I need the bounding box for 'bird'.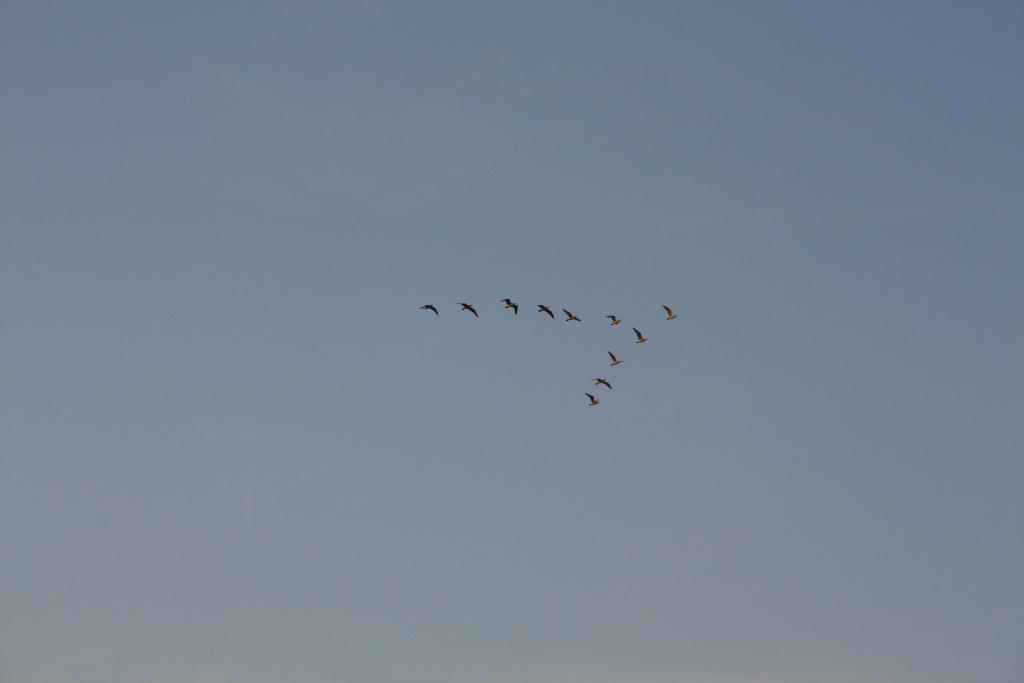
Here it is: <bbox>634, 328, 648, 342</bbox>.
